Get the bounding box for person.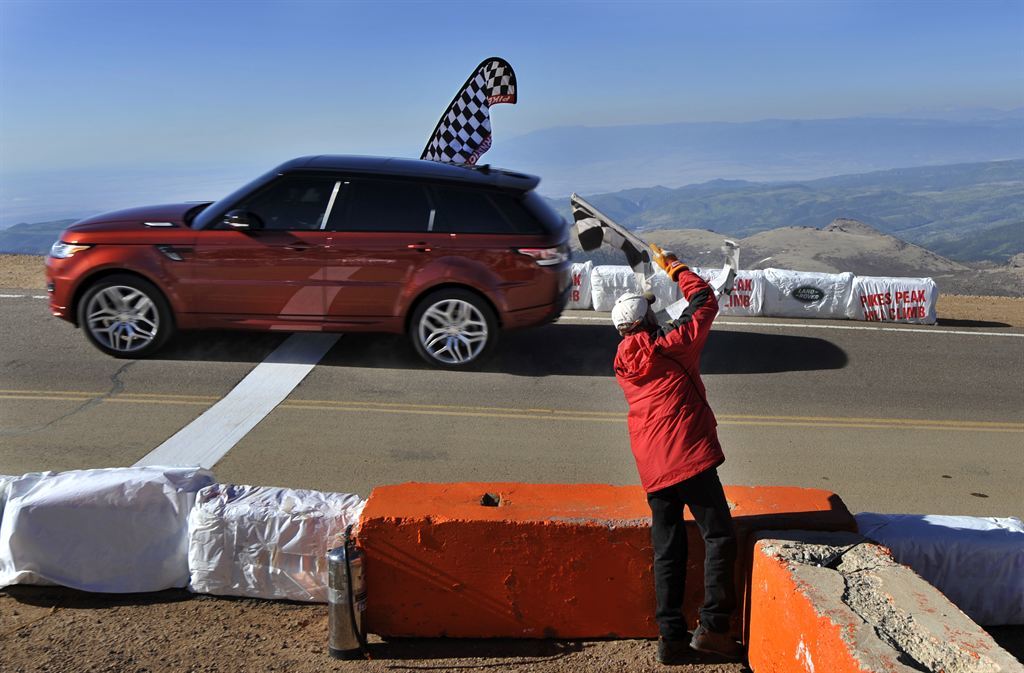
[617, 238, 747, 657].
